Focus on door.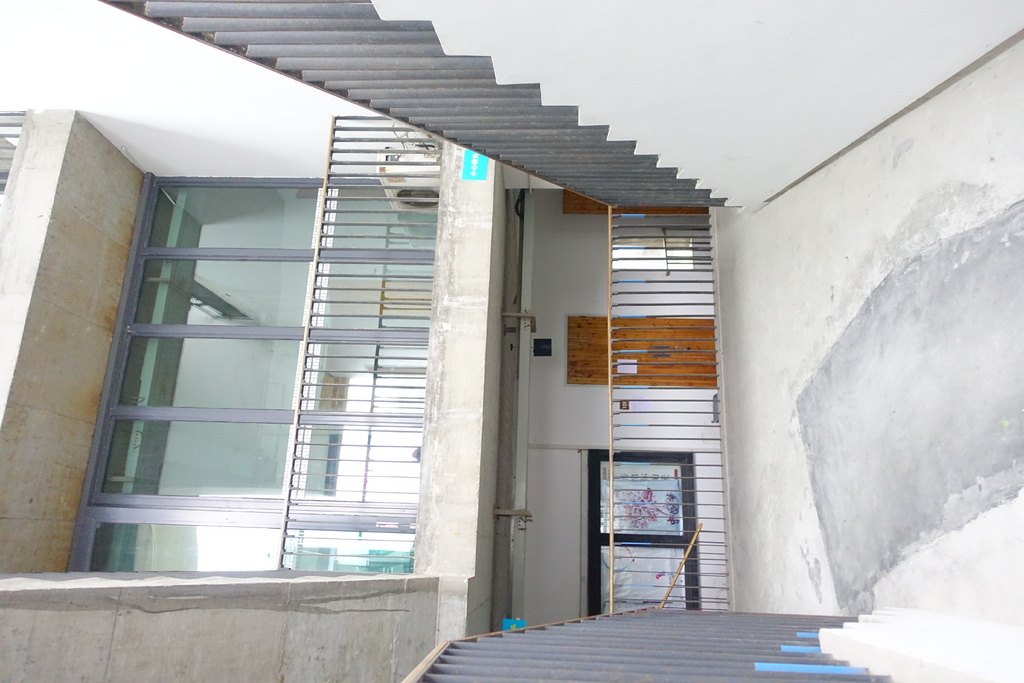
Focused at (584,441,727,614).
